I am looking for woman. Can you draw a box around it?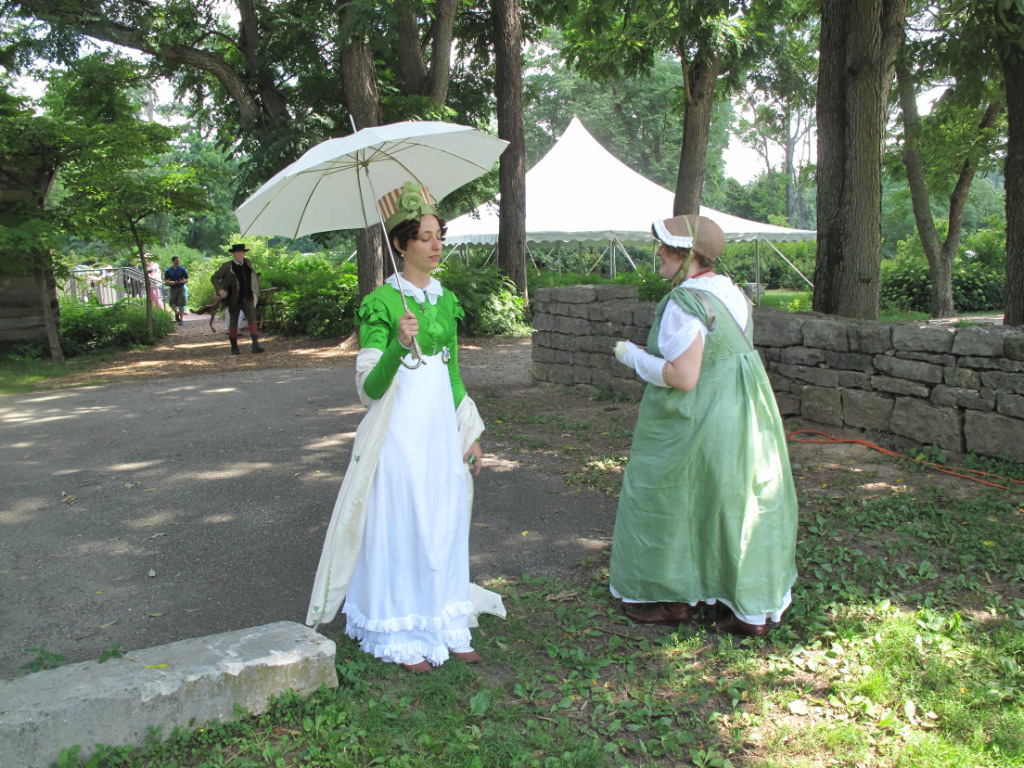
Sure, the bounding box is [x1=307, y1=177, x2=522, y2=675].
